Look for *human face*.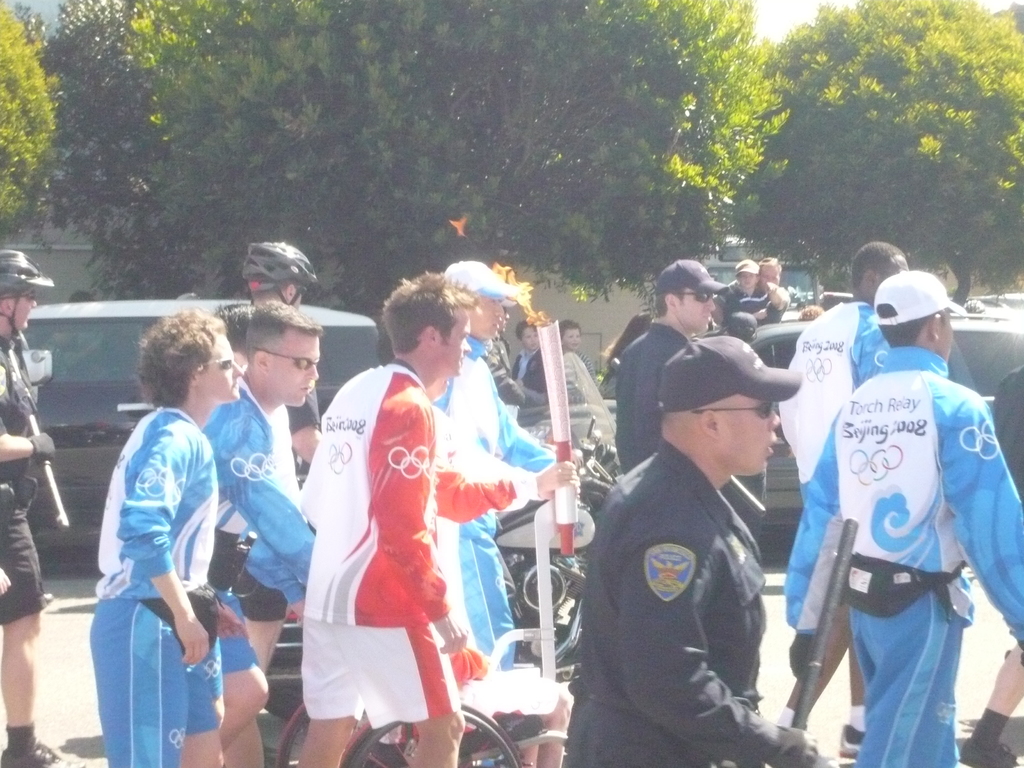
Found: 681/287/712/335.
